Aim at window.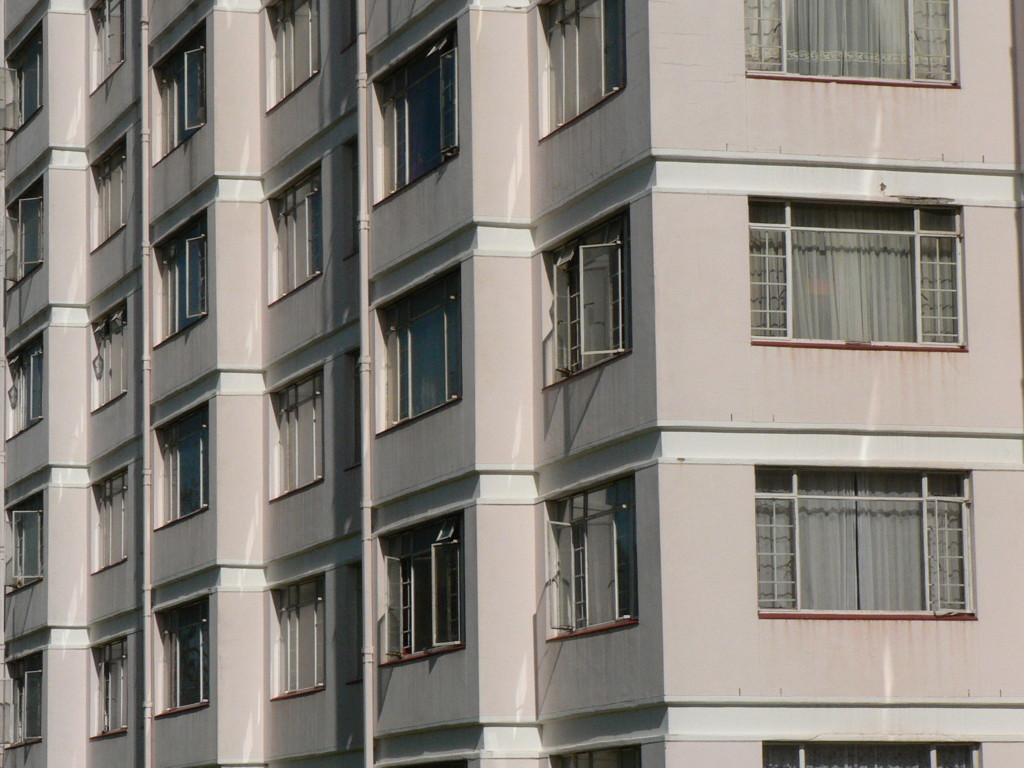
Aimed at <bbox>4, 478, 54, 595</bbox>.
